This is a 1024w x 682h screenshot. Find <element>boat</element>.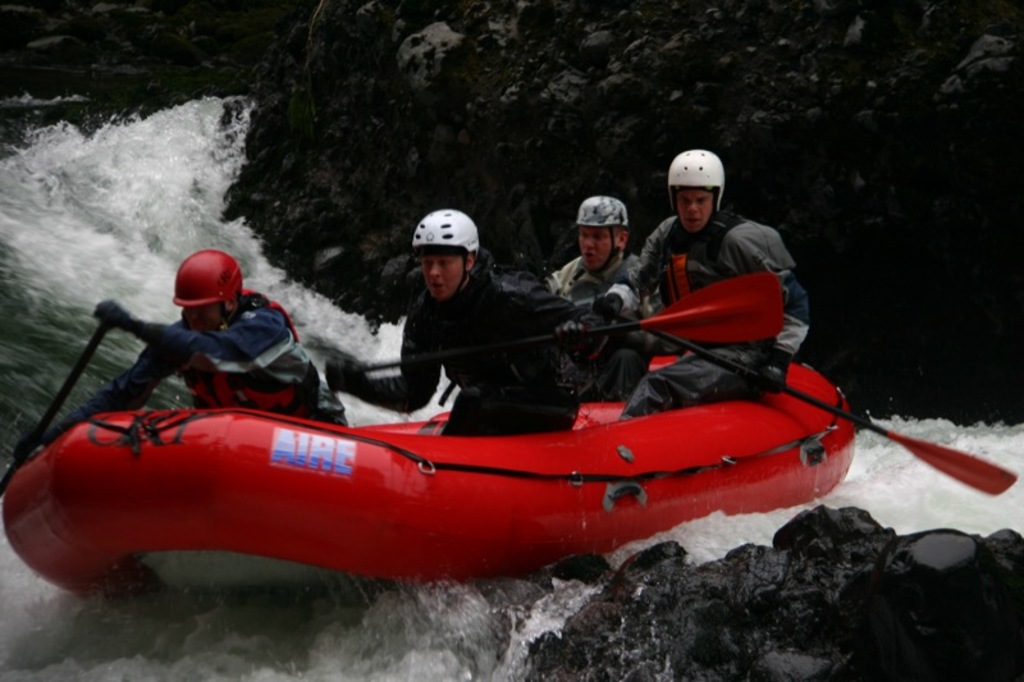
Bounding box: [x1=1, y1=328, x2=852, y2=603].
